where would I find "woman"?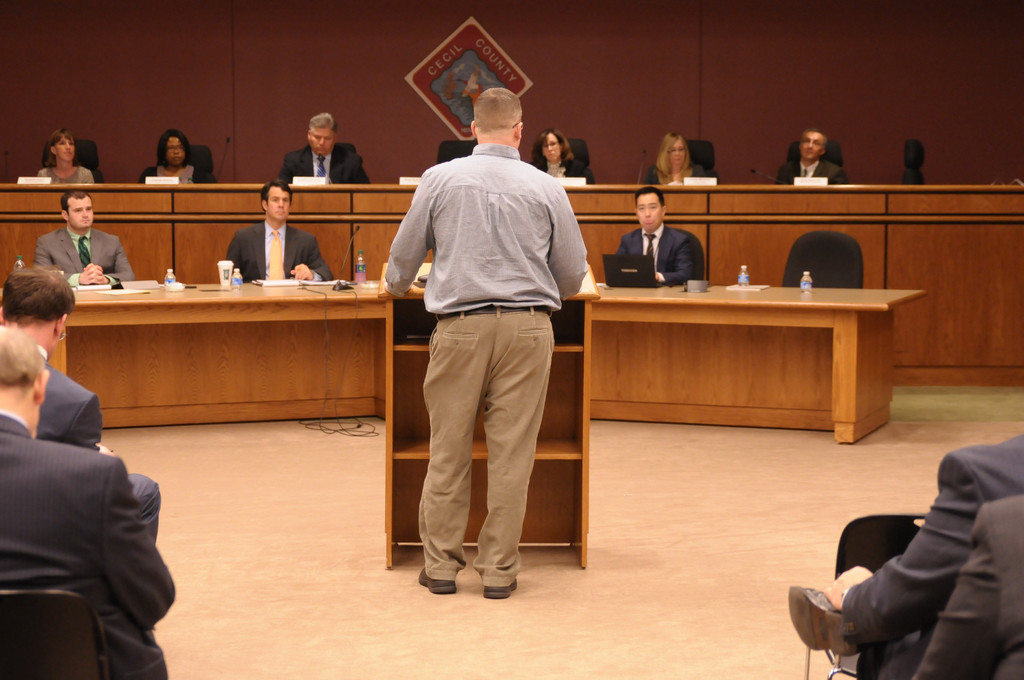
At 538:123:585:188.
